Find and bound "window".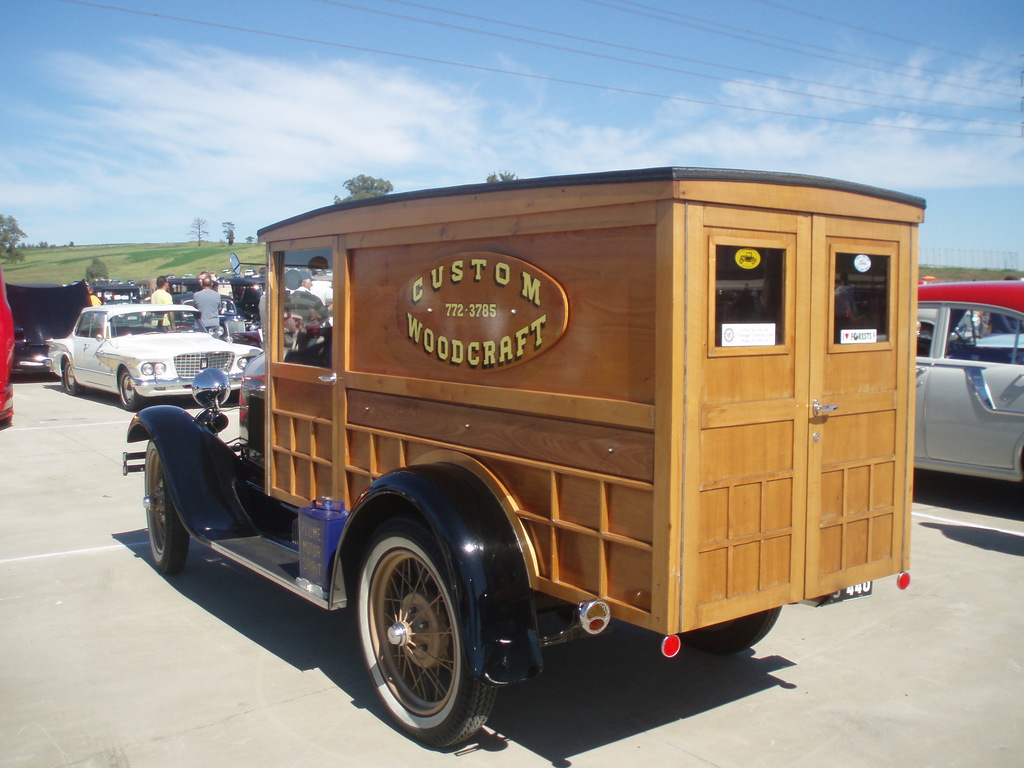
Bound: pyautogui.locateOnScreen(822, 240, 904, 362).
